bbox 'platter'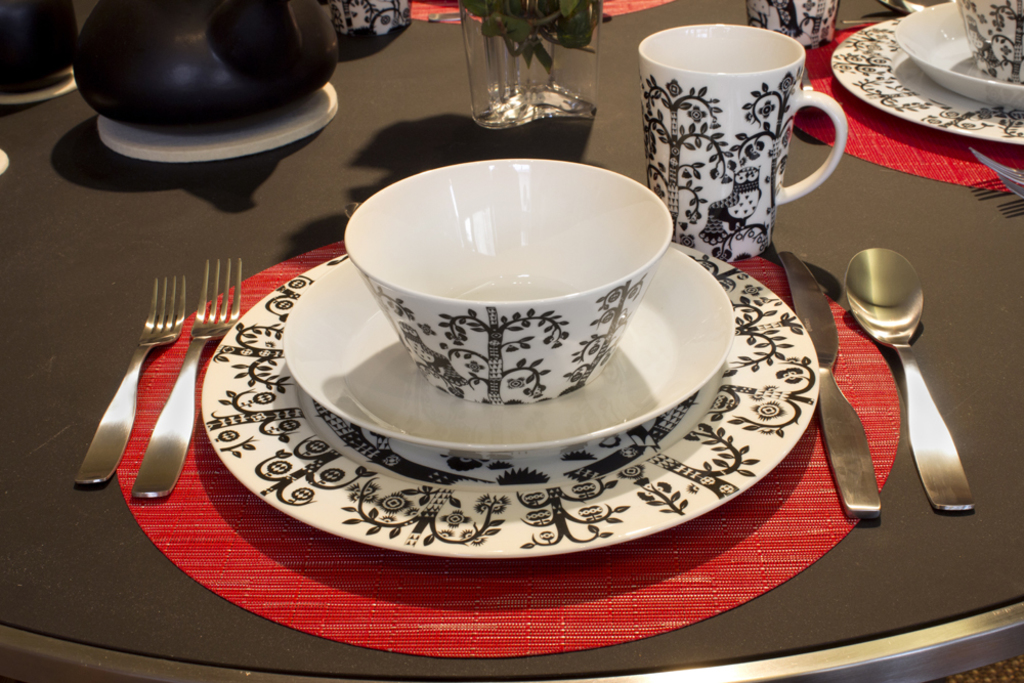
202, 252, 820, 555
